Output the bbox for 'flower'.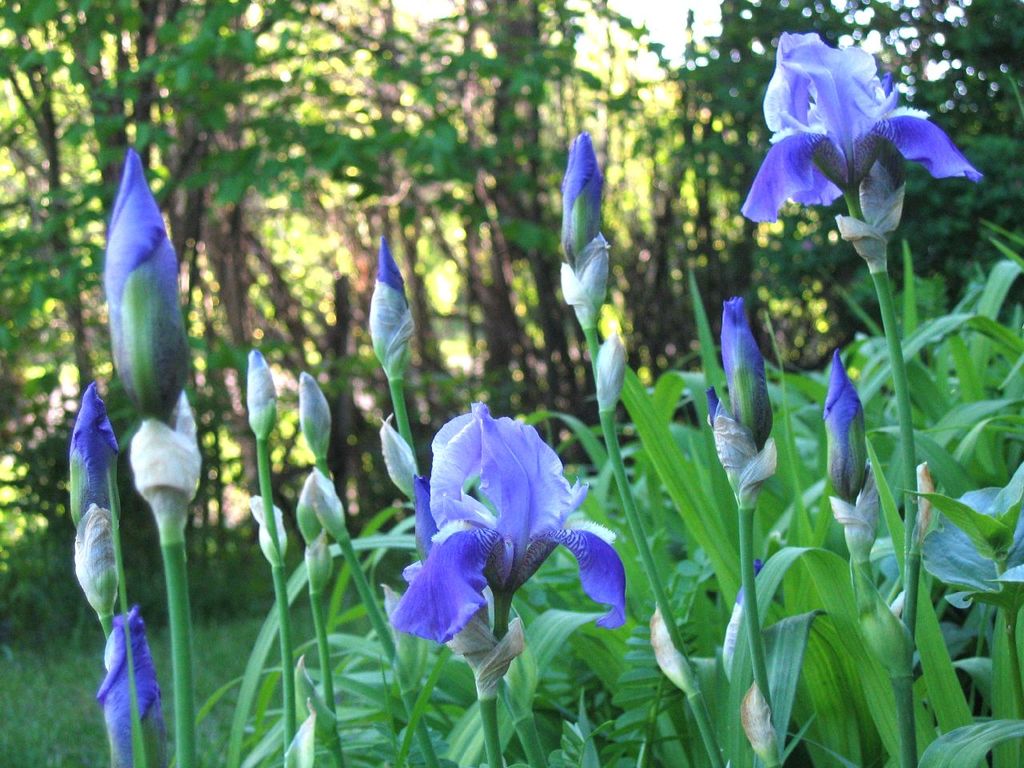
locate(741, 27, 983, 261).
